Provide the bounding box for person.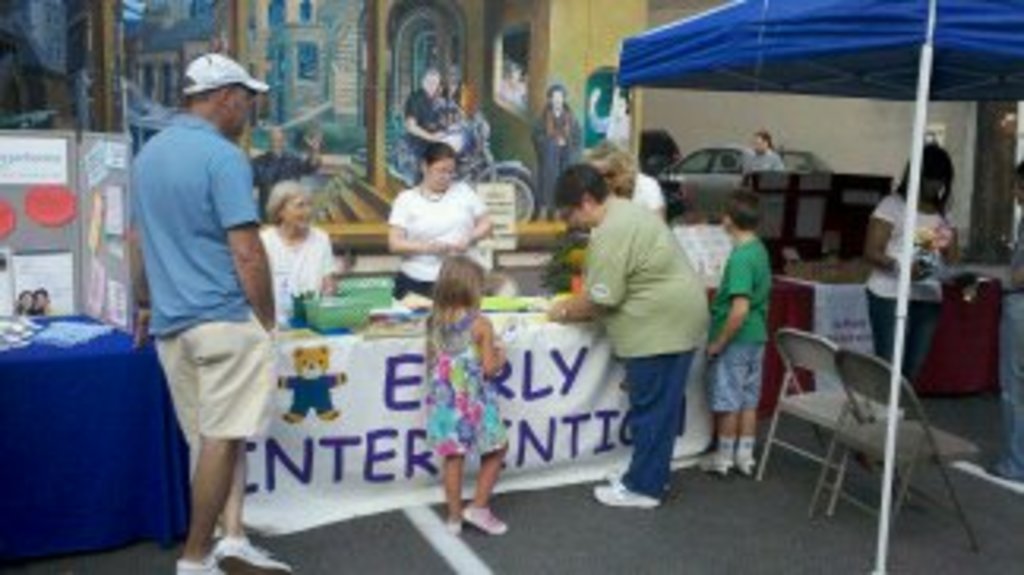
{"left": 534, "top": 85, "right": 578, "bottom": 215}.
